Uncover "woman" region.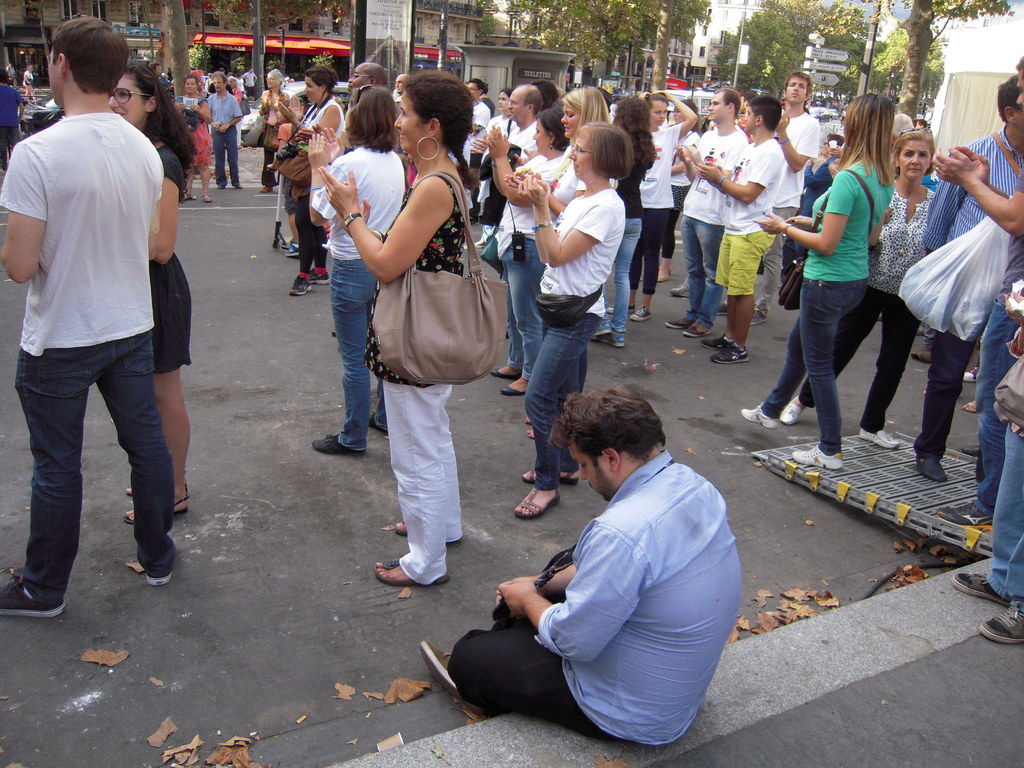
Uncovered: bbox(473, 92, 511, 174).
